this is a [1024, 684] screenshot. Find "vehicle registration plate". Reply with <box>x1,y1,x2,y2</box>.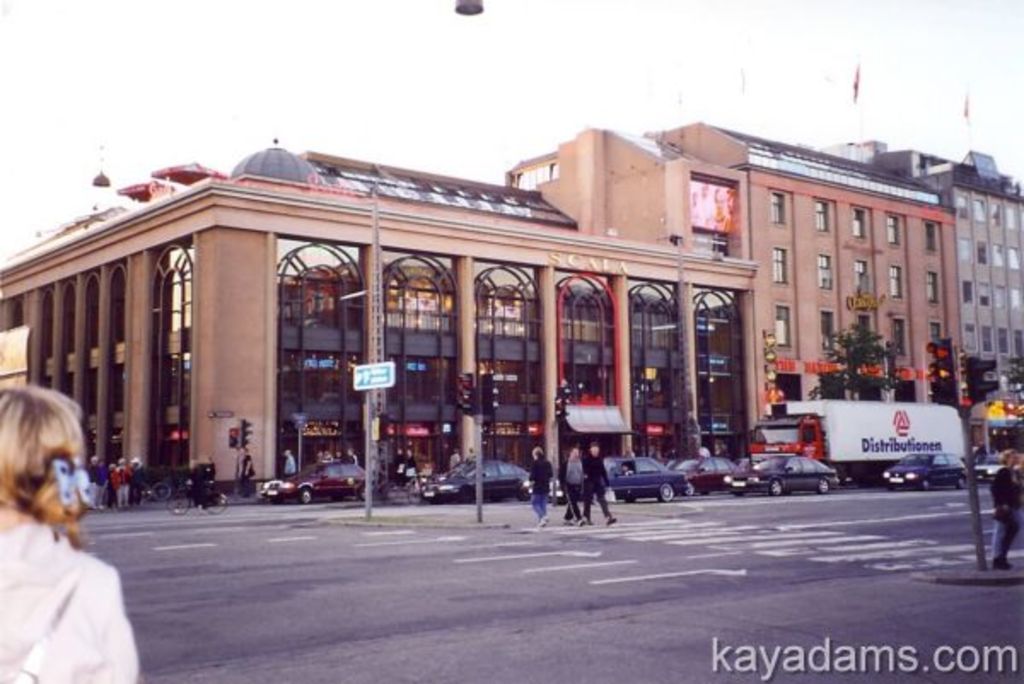
<box>732,481,746,488</box>.
